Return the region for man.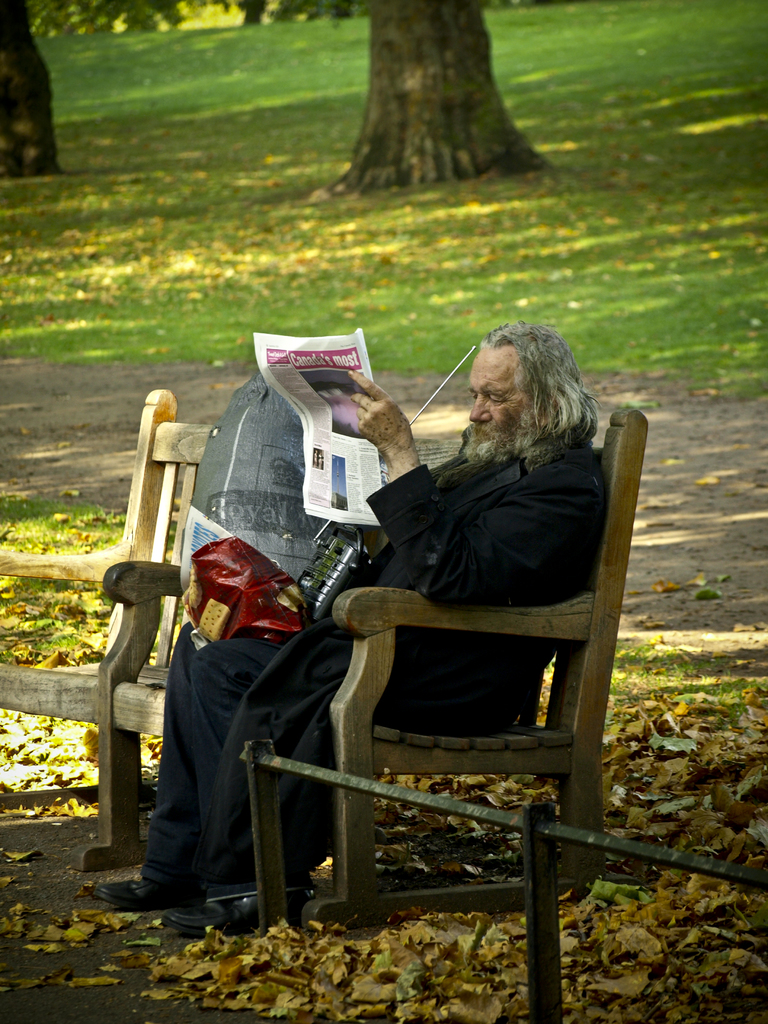
locate(86, 319, 628, 941).
